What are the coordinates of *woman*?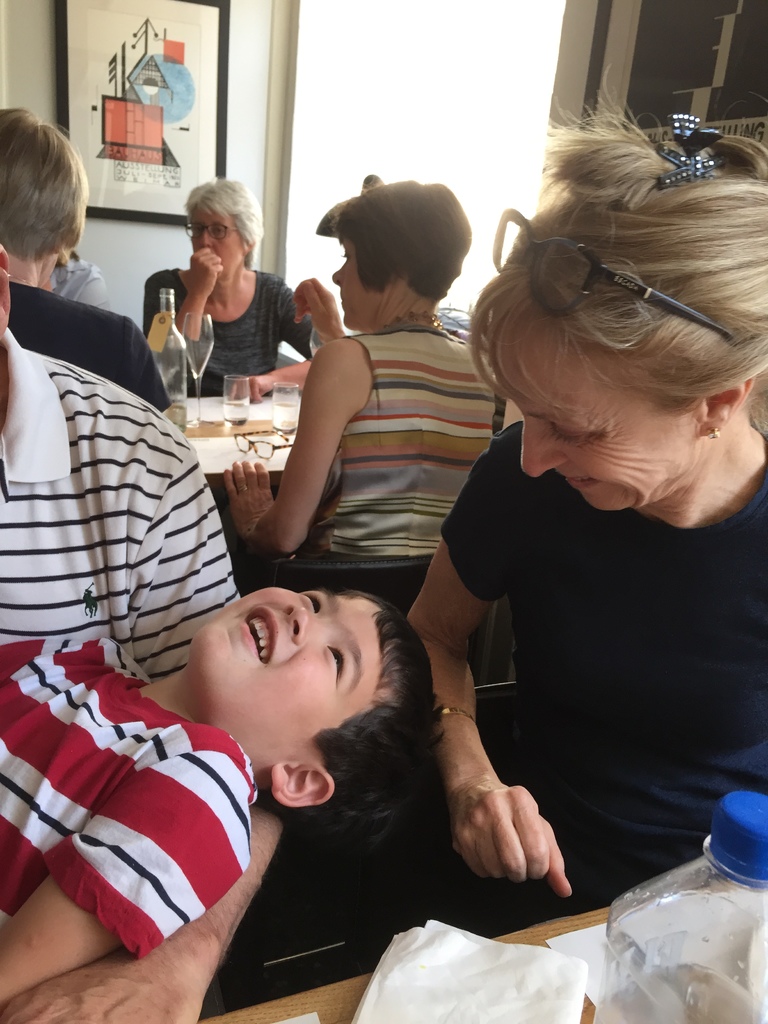
[left=340, top=88, right=767, bottom=980].
